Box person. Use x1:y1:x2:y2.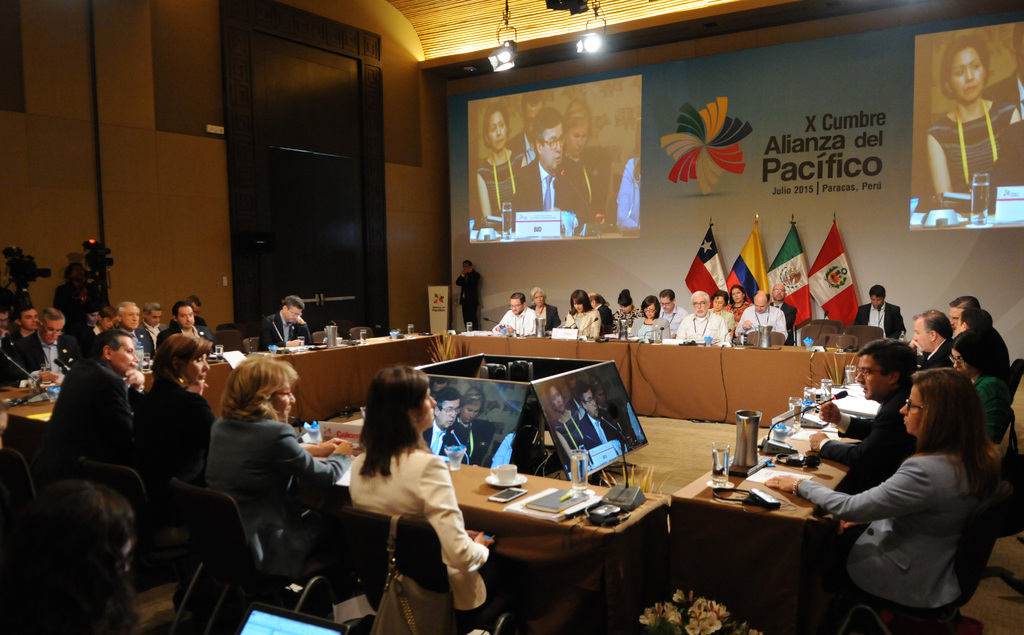
473:102:528:219.
